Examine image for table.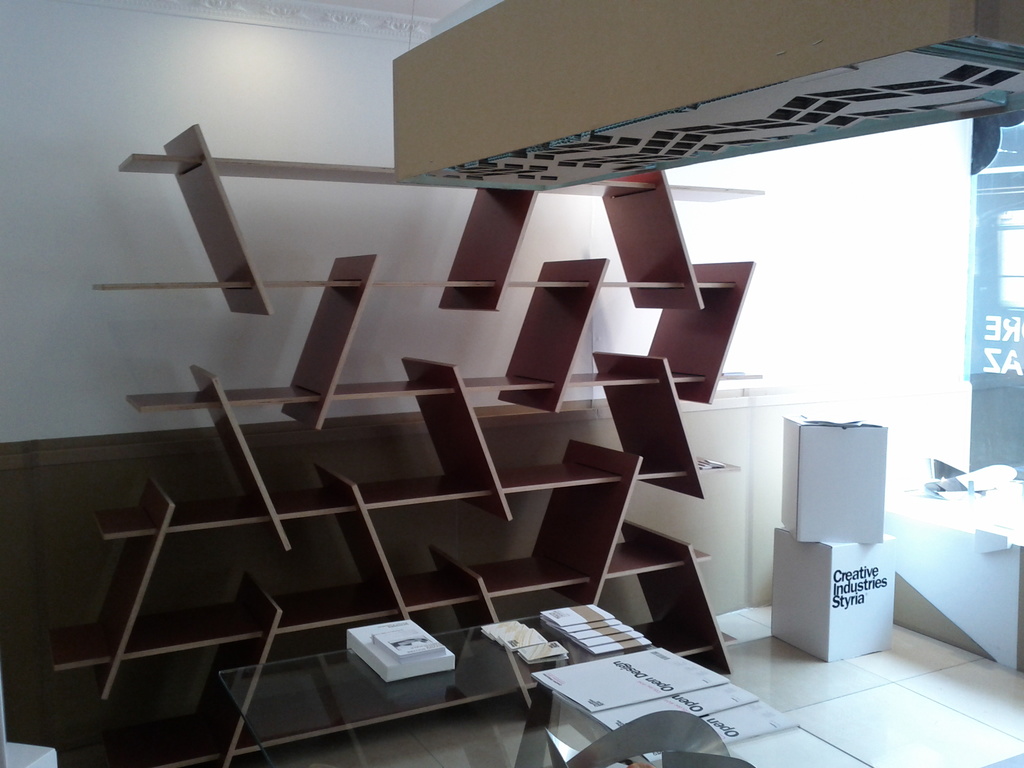
Examination result: [x1=191, y1=584, x2=908, y2=767].
